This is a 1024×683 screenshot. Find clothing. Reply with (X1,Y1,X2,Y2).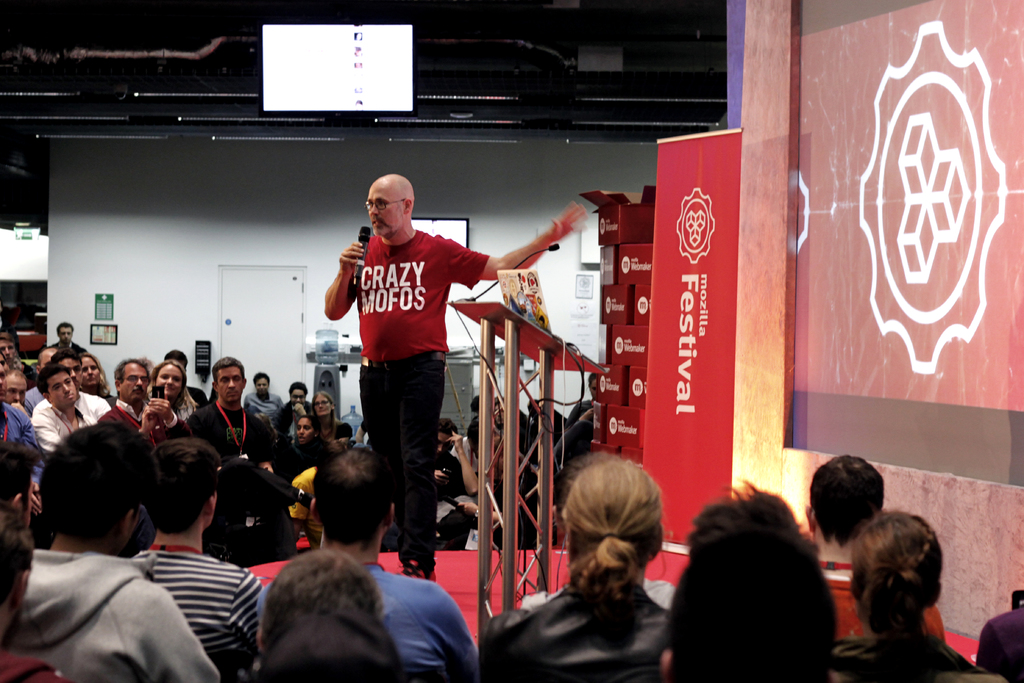
(817,561,948,650).
